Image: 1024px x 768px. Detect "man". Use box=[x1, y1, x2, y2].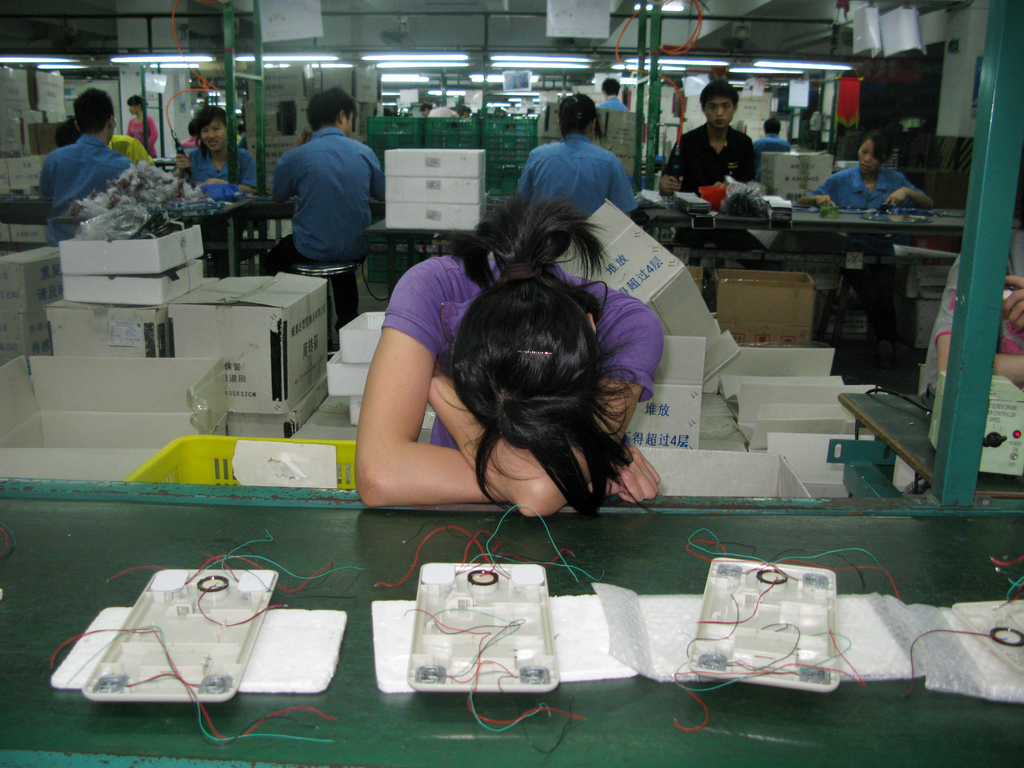
box=[662, 74, 765, 227].
